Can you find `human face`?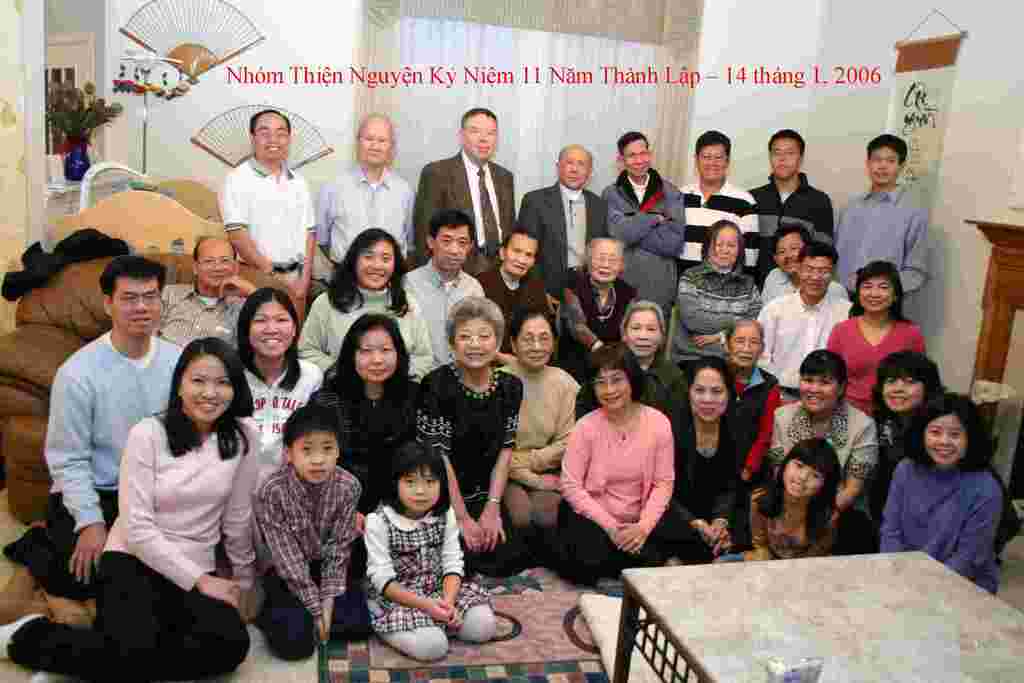
Yes, bounding box: 514,317,551,371.
